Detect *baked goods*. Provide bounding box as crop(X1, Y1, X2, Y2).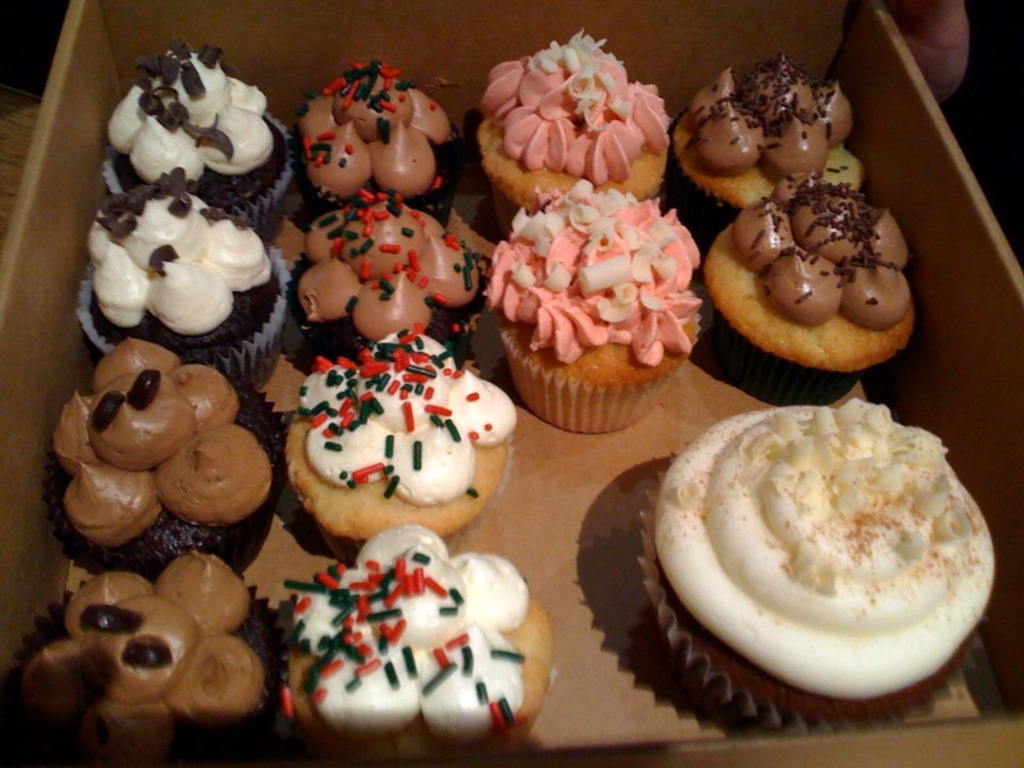
crop(298, 60, 465, 224).
